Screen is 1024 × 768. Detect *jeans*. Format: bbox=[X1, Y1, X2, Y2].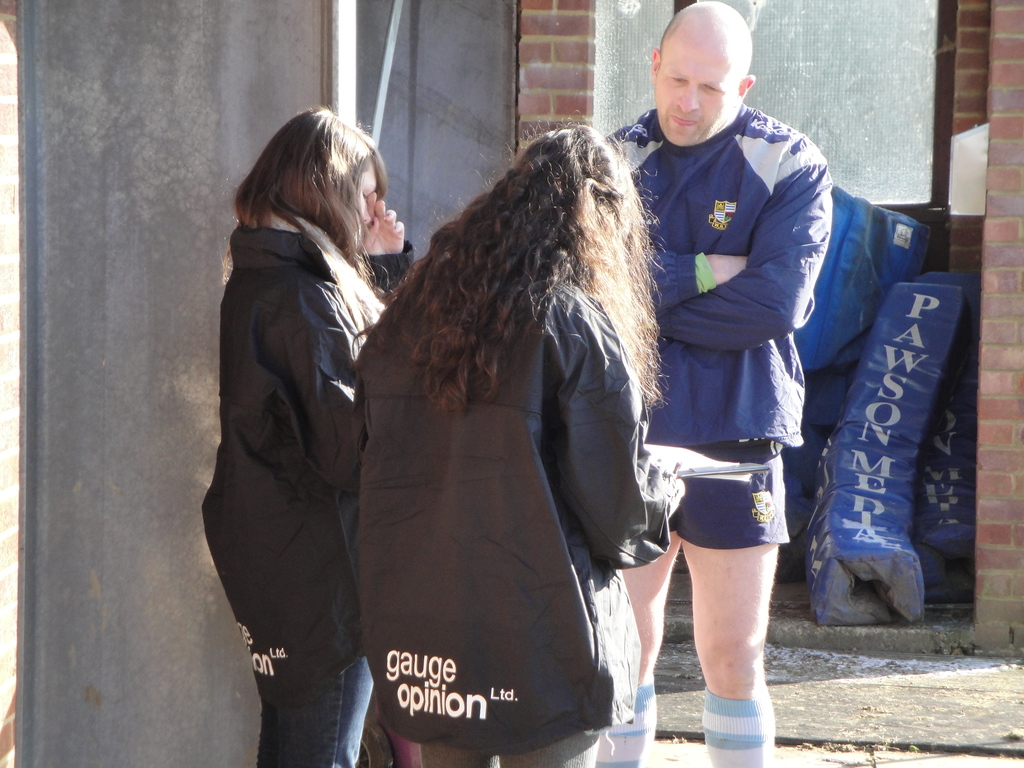
bbox=[254, 655, 374, 767].
